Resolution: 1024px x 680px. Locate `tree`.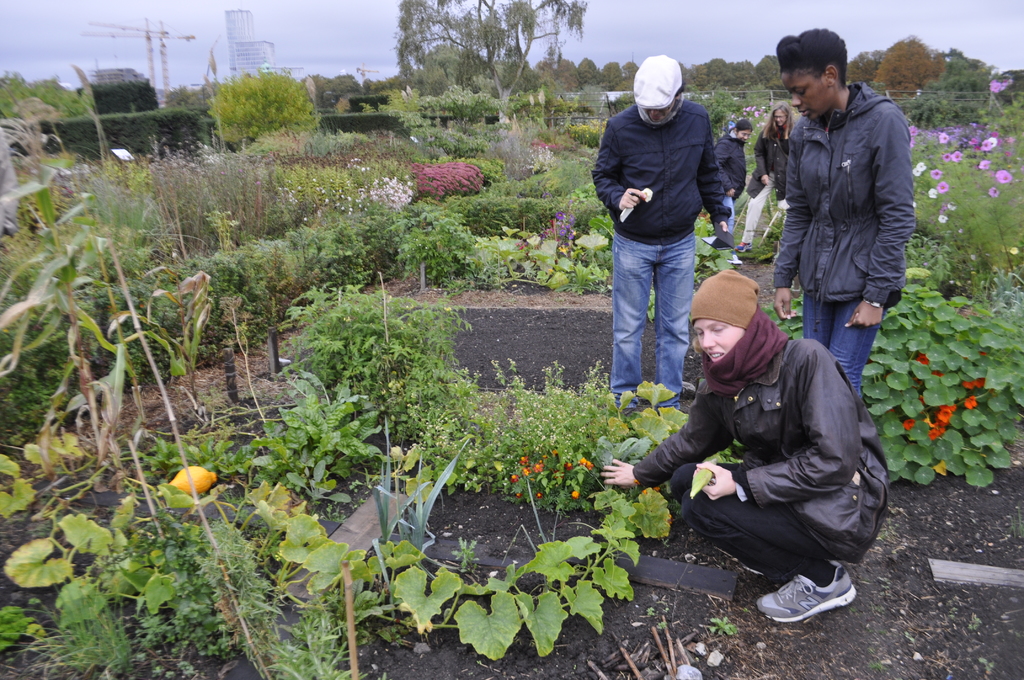
box(864, 103, 1023, 282).
